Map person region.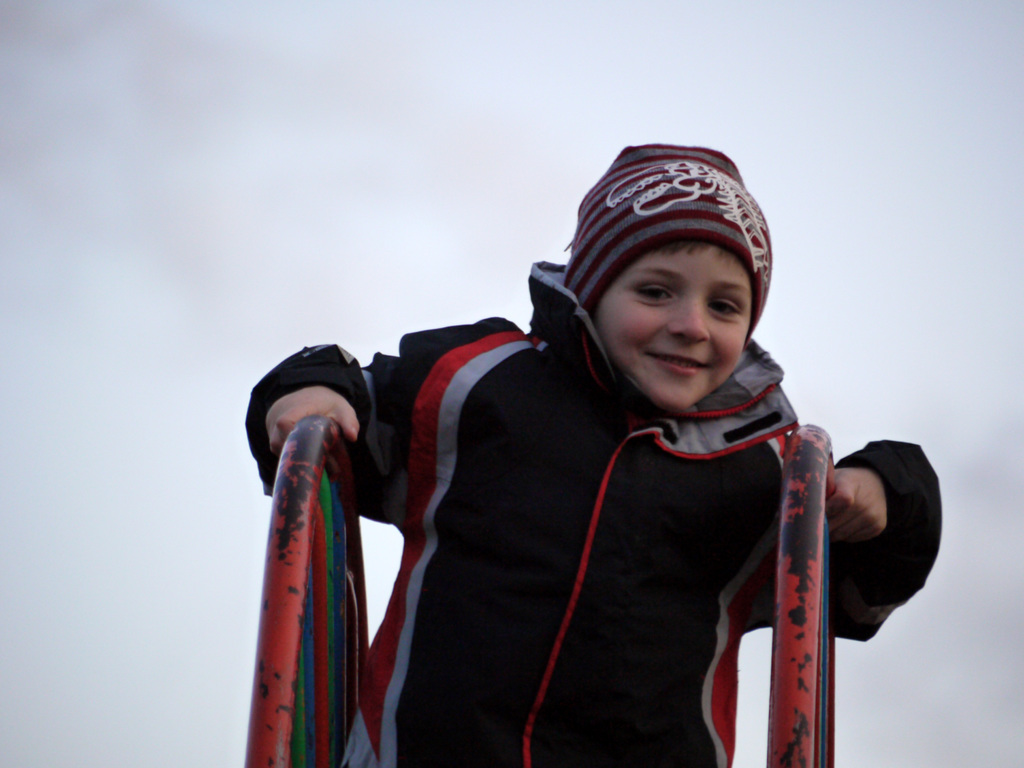
Mapped to 235,140,929,767.
